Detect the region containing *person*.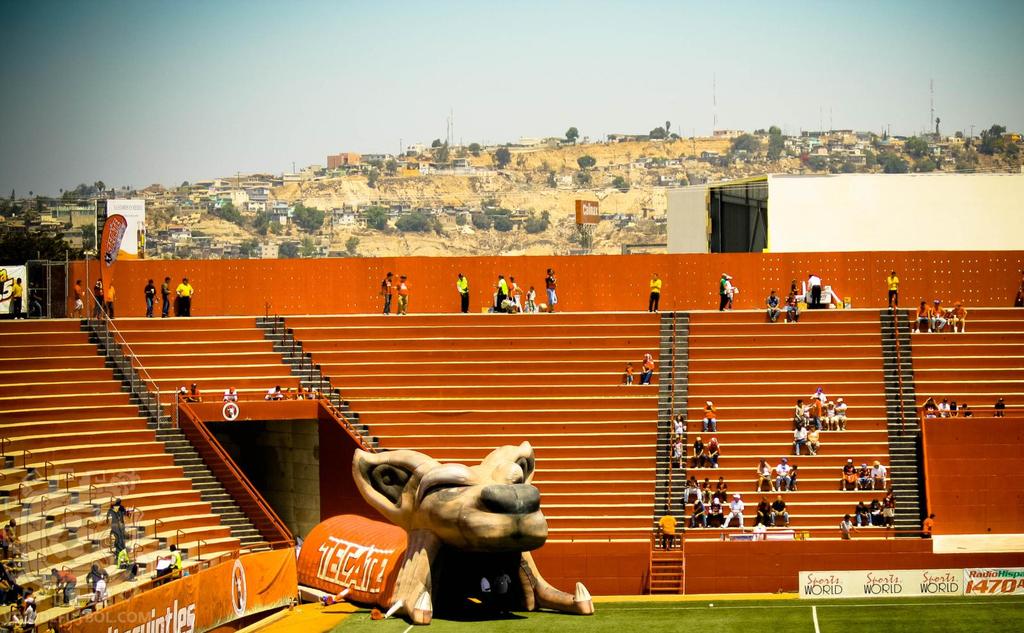
[x1=671, y1=437, x2=687, y2=468].
